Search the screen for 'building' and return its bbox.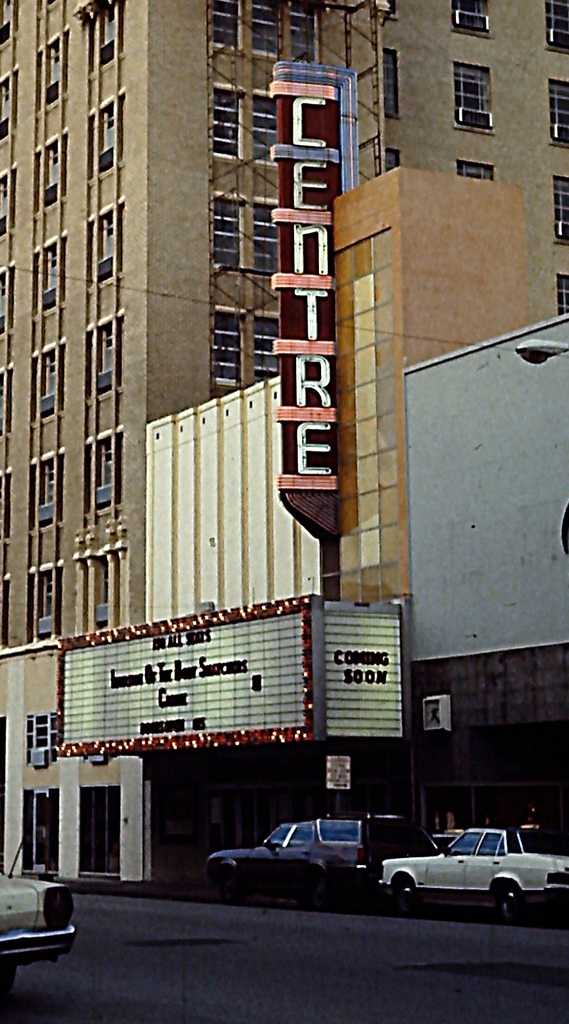
Found: {"left": 0, "top": 1, "right": 568, "bottom": 888}.
